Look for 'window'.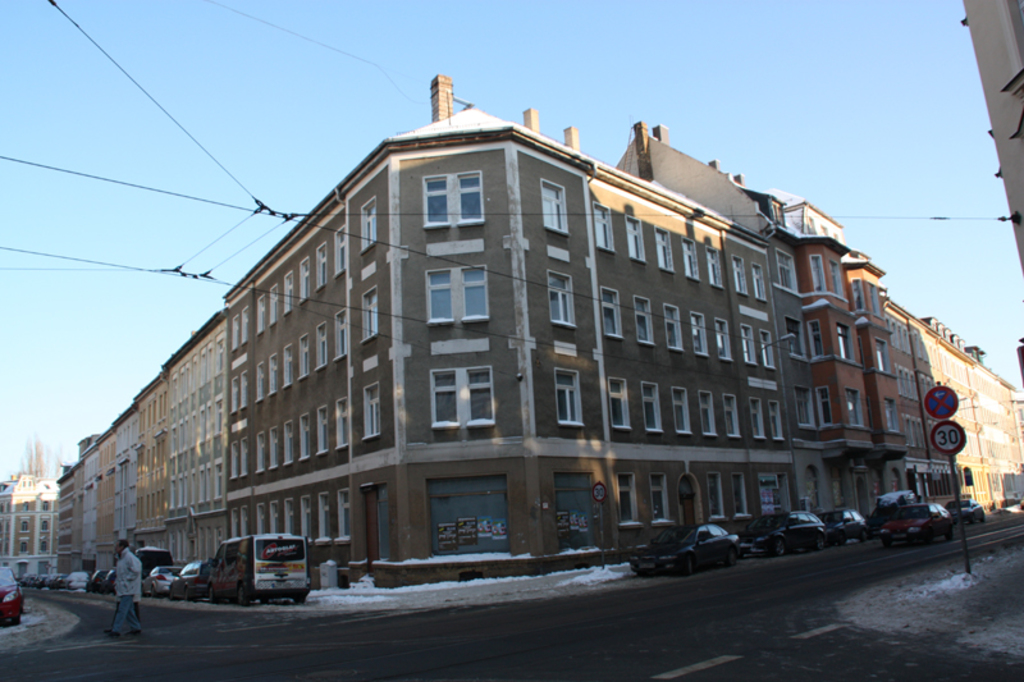
Found: {"left": 622, "top": 215, "right": 646, "bottom": 260}.
